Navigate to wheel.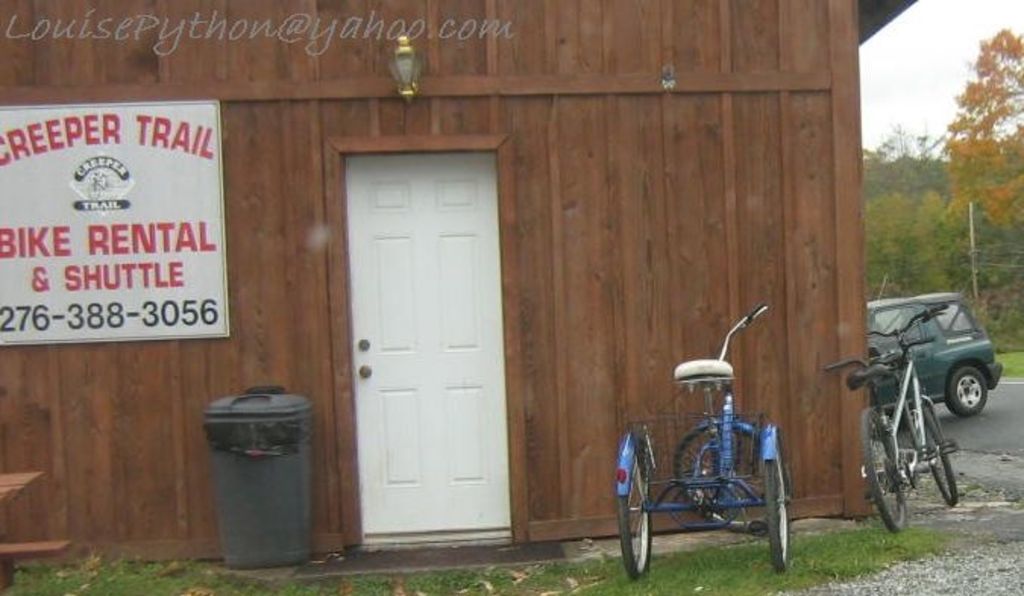
Navigation target: [x1=856, y1=403, x2=916, y2=534].
